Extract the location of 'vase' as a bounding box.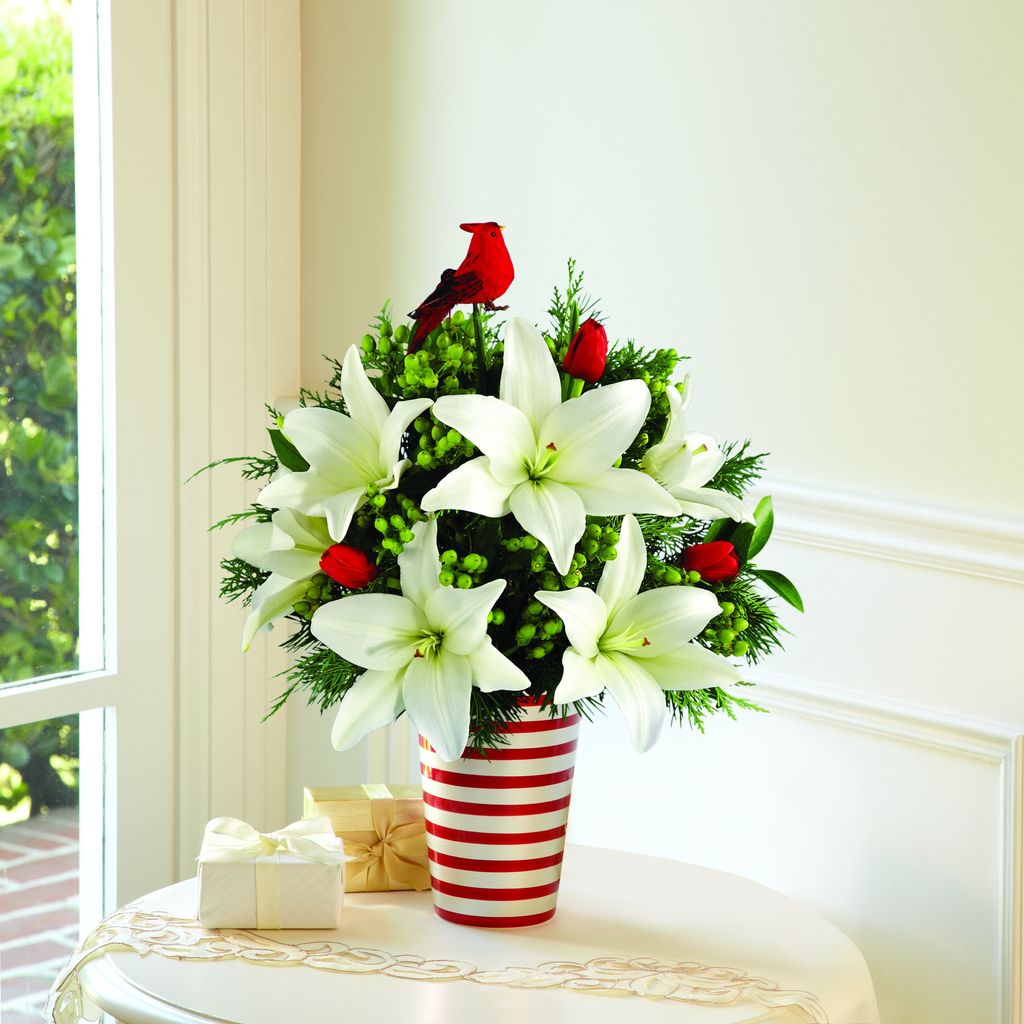
detection(417, 684, 586, 930).
